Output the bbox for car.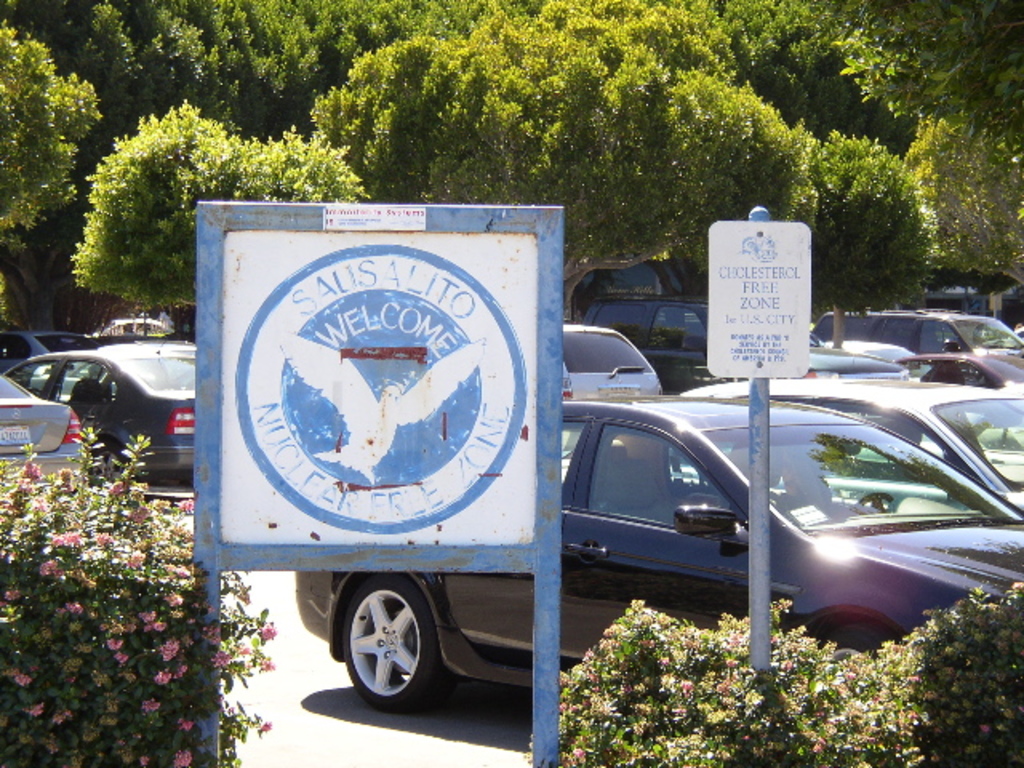
Rect(562, 374, 1022, 514).
